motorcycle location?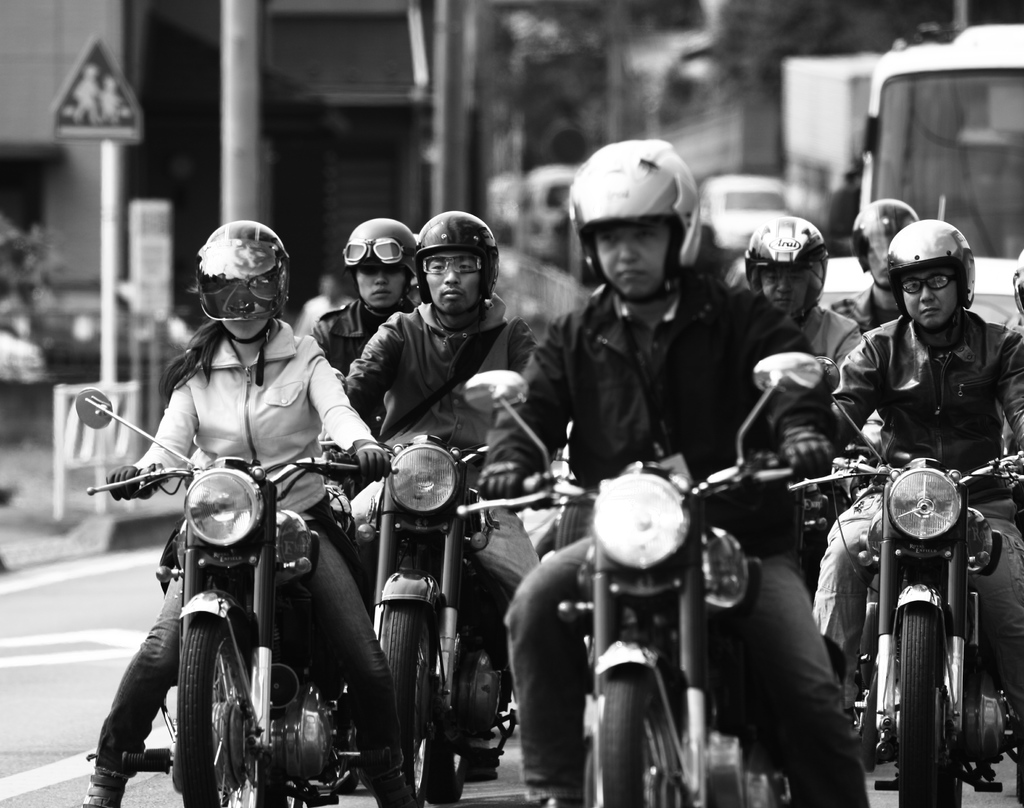
BBox(790, 356, 1023, 807)
